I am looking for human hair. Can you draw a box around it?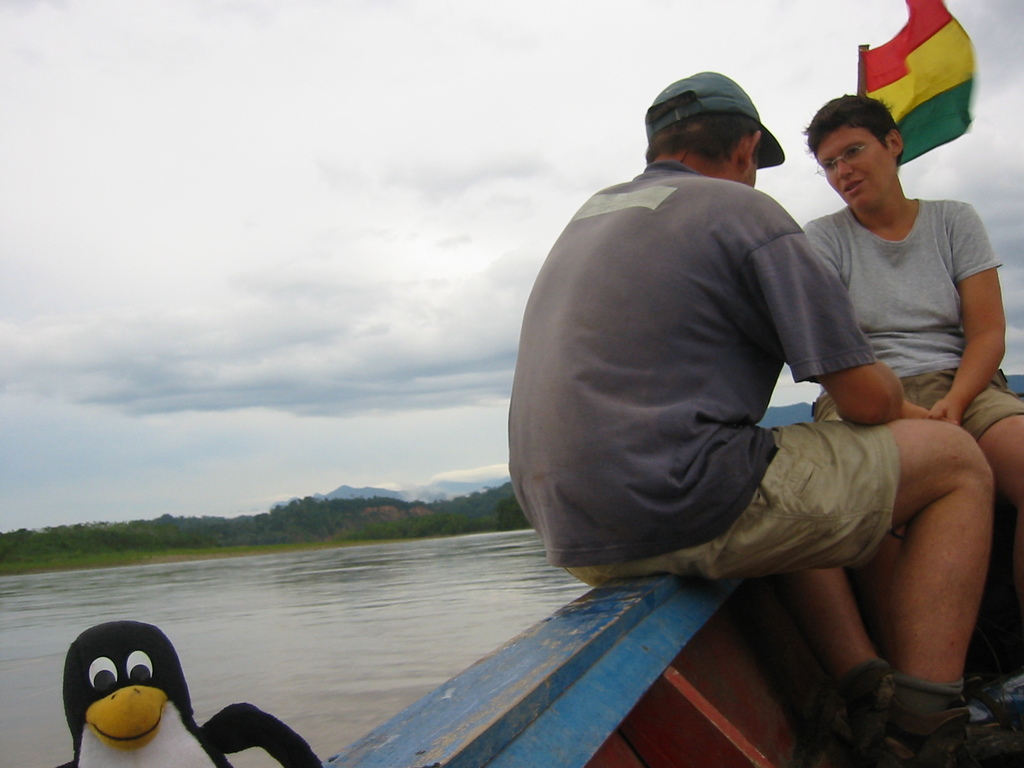
Sure, the bounding box is (left=641, top=88, right=762, bottom=165).
